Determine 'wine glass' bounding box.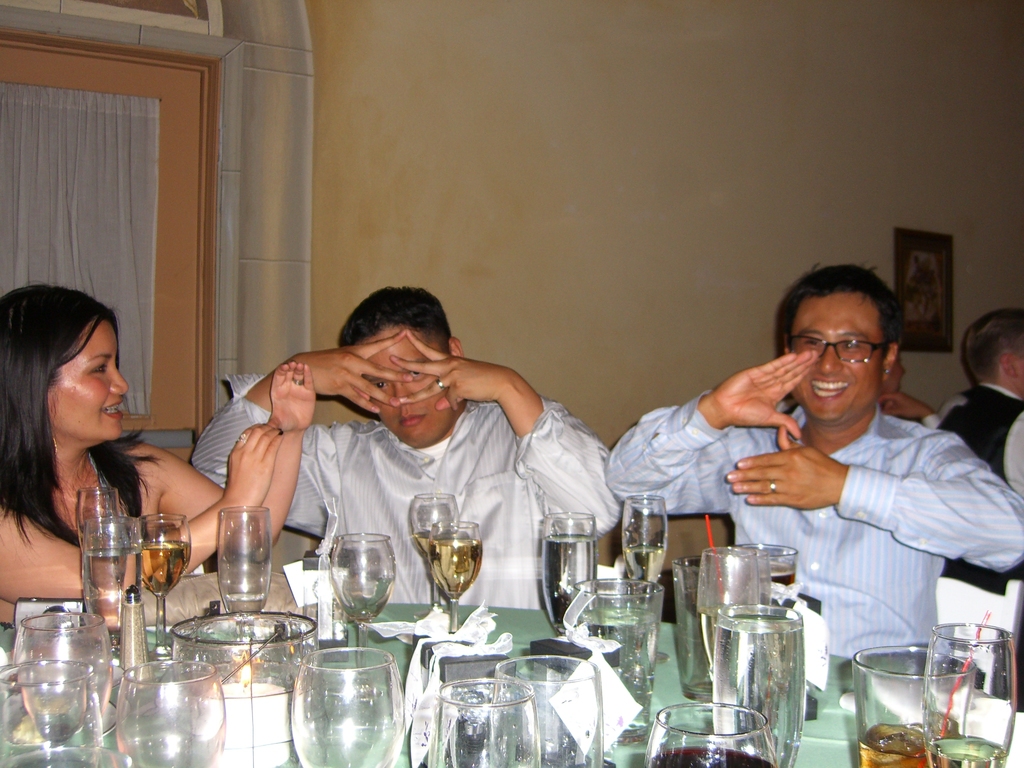
Determined: l=0, t=660, r=101, b=767.
